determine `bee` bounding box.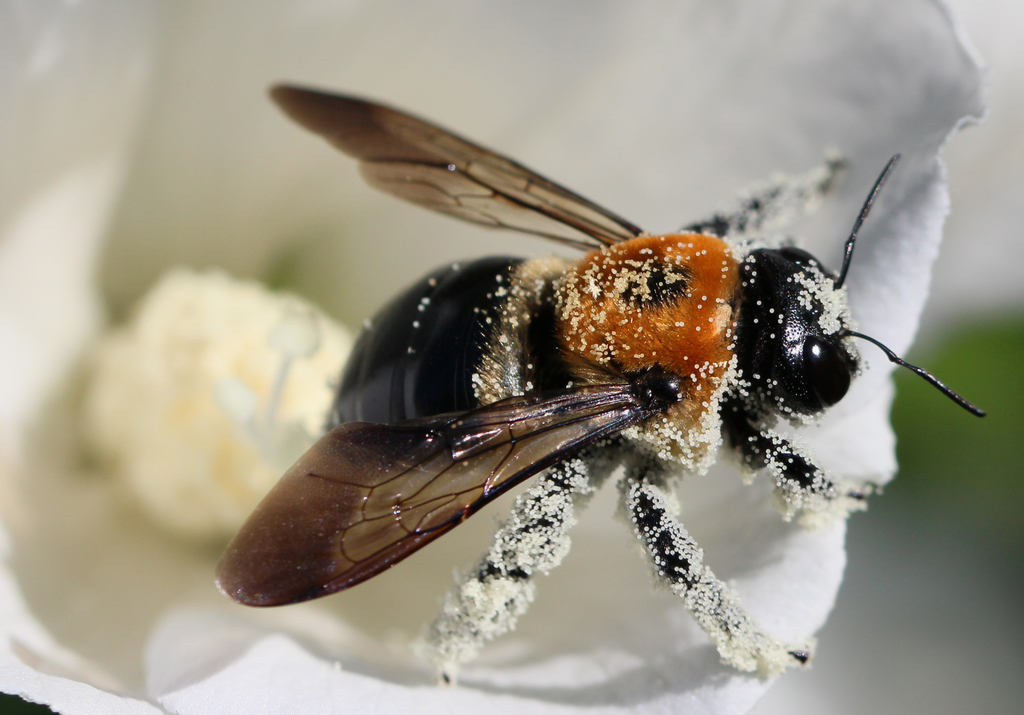
Determined: 300,68,986,534.
